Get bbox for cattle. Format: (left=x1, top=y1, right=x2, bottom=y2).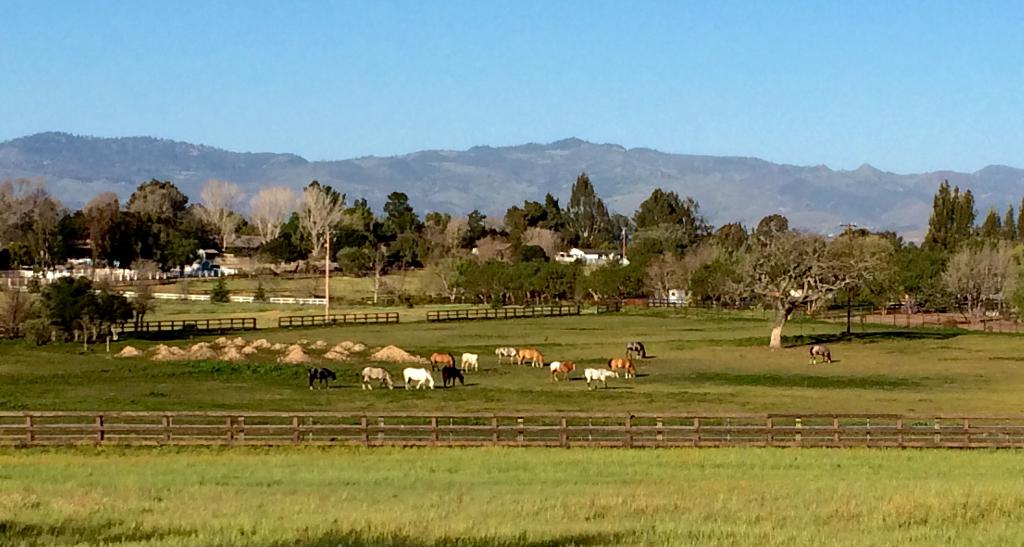
(left=306, top=368, right=336, bottom=389).
